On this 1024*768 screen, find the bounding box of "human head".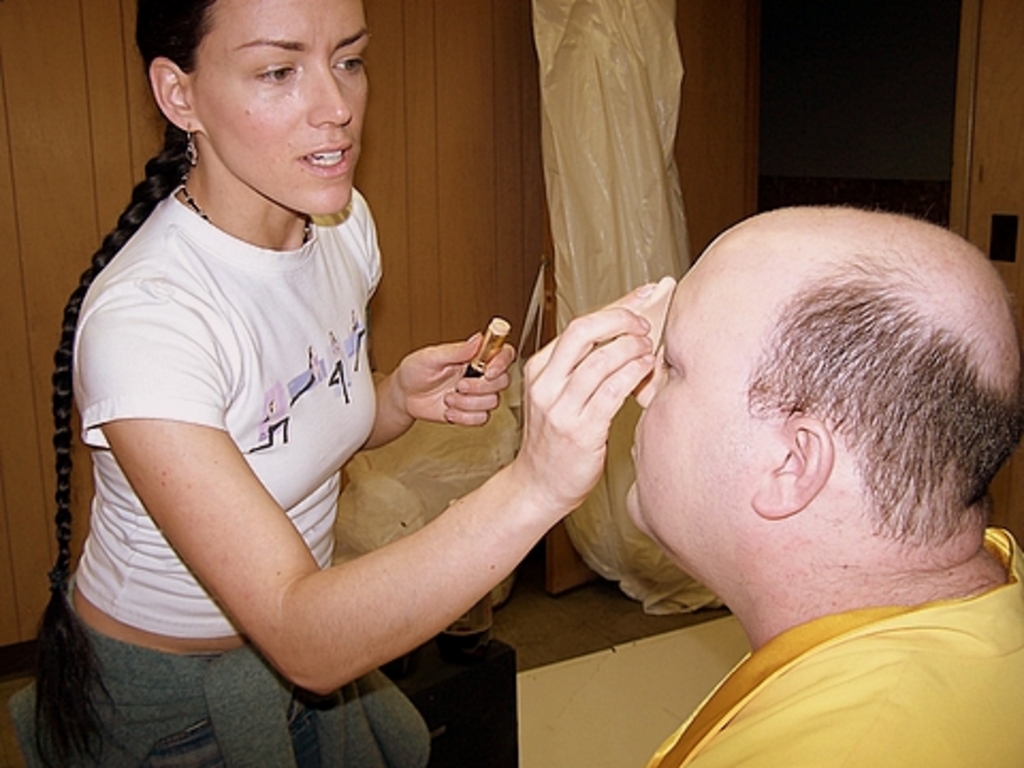
Bounding box: <box>137,0,369,220</box>.
